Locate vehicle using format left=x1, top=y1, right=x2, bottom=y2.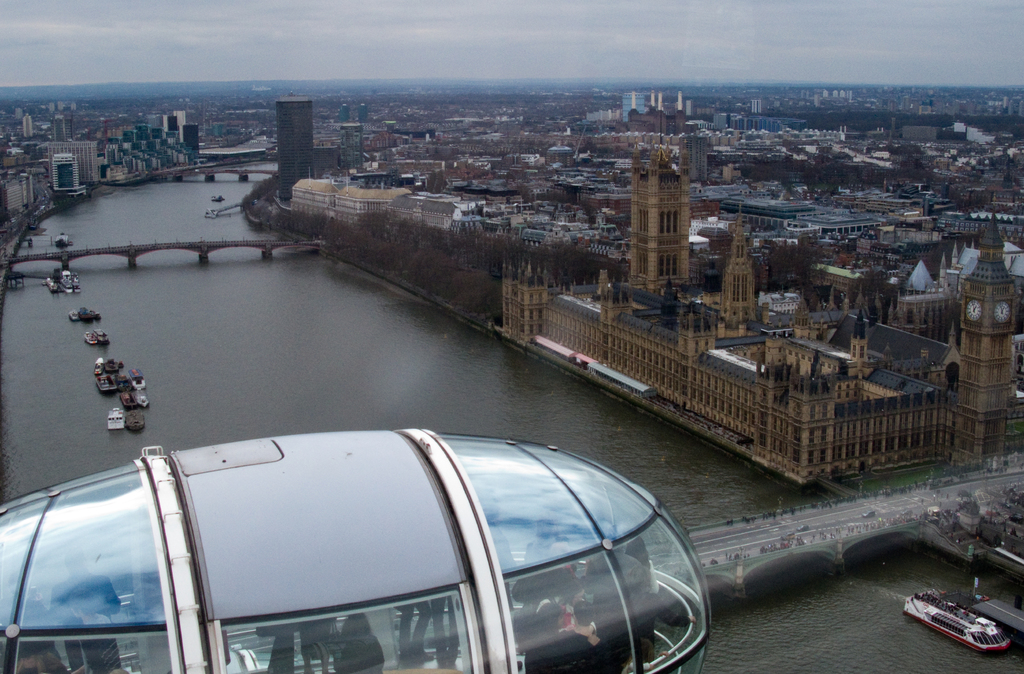
left=82, top=330, right=97, bottom=346.
